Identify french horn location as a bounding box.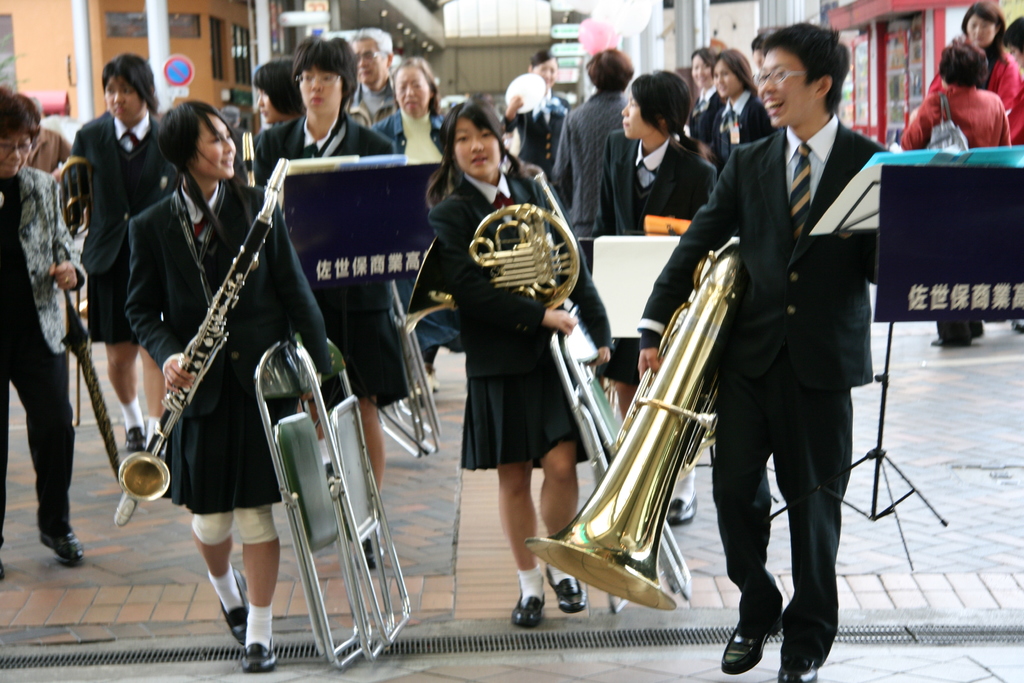
<box>409,199,591,331</box>.
